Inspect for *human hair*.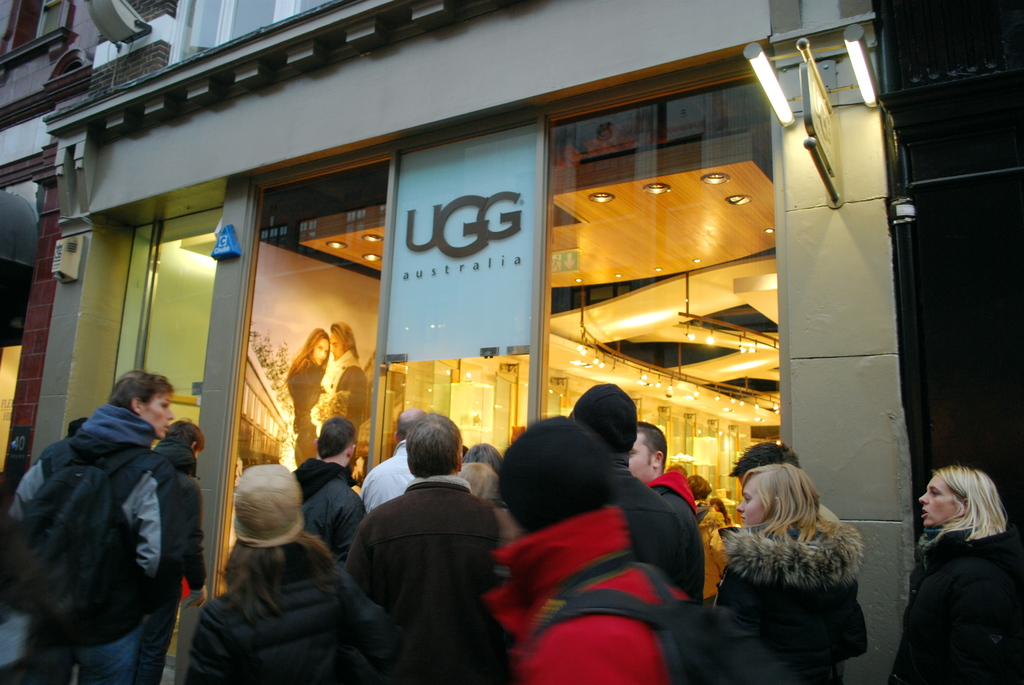
Inspection: left=403, top=409, right=463, bottom=480.
